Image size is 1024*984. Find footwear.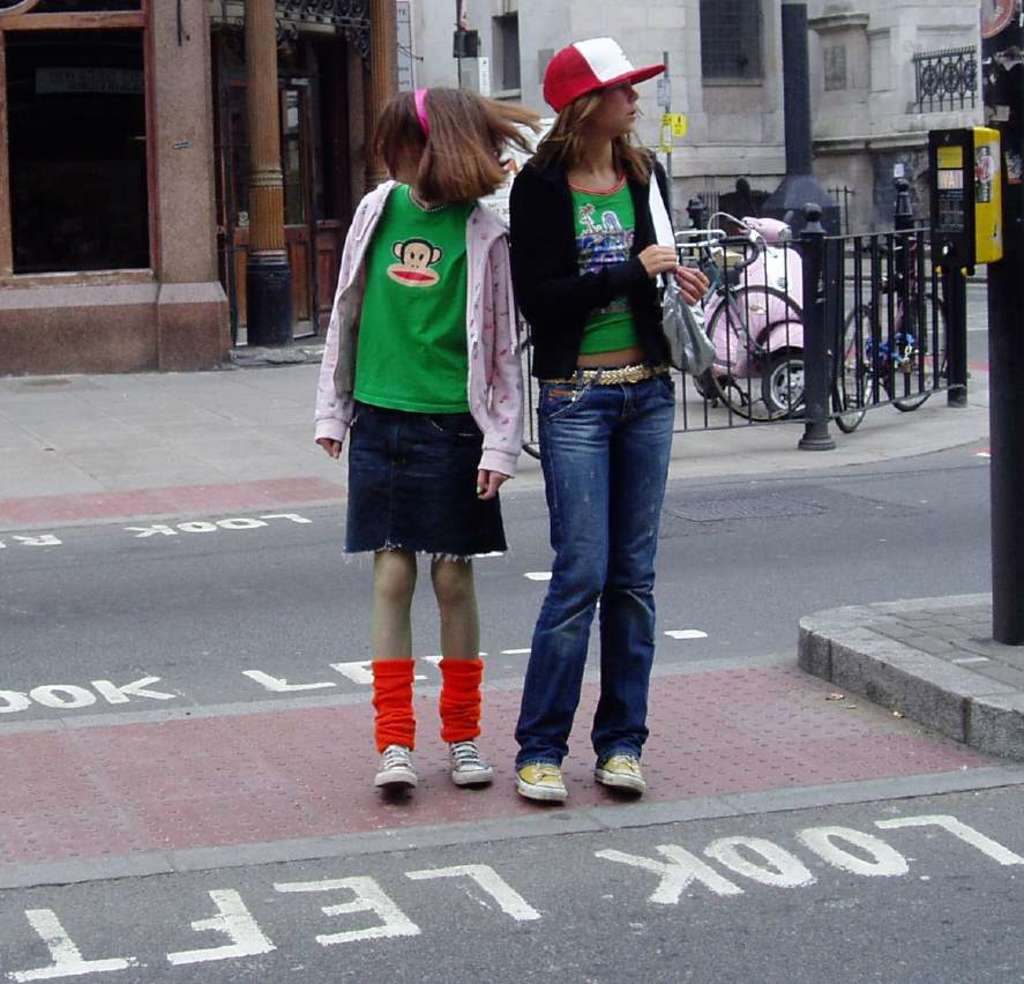
[375, 745, 416, 787].
